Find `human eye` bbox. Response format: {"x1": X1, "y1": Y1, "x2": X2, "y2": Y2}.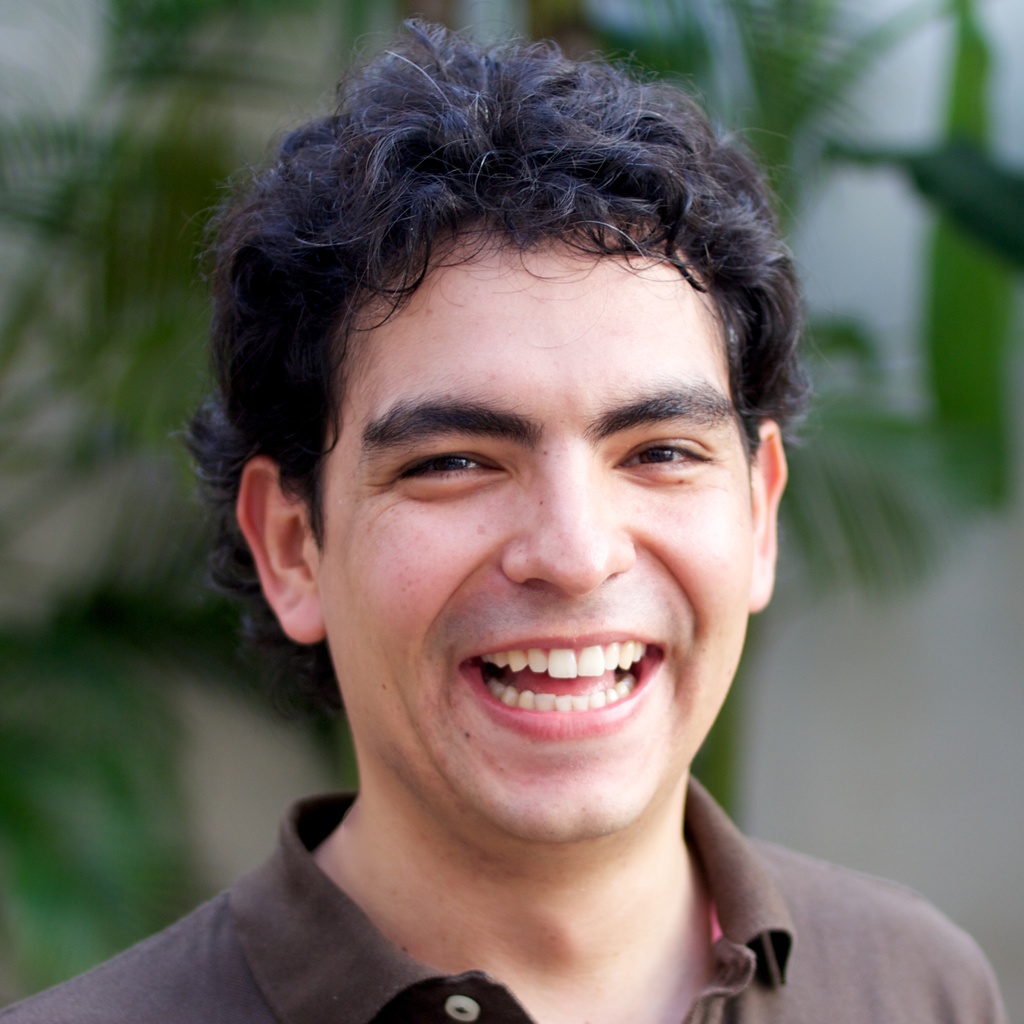
{"x1": 615, "y1": 436, "x2": 718, "y2": 478}.
